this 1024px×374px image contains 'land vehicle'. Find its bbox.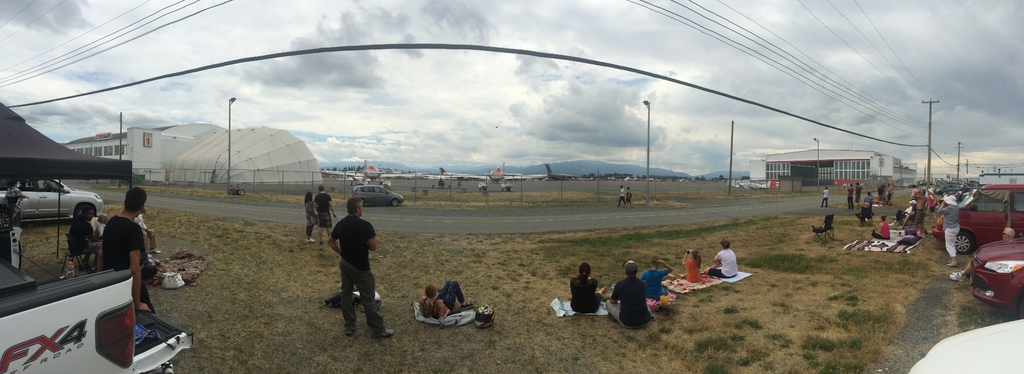
931,184,1023,257.
